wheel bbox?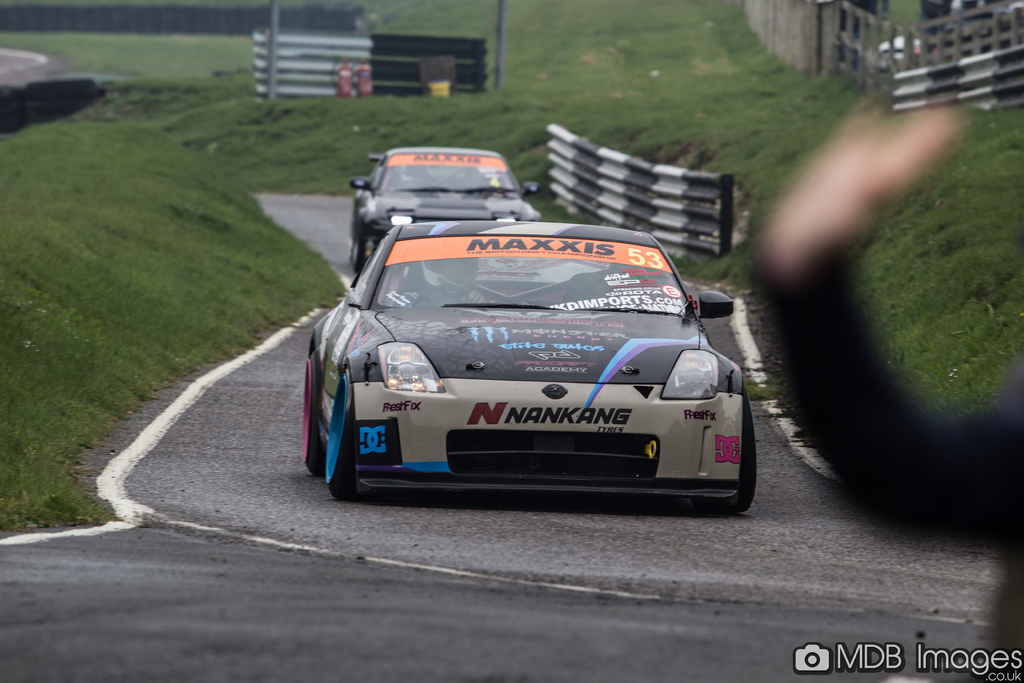
left=689, top=386, right=756, bottom=515
